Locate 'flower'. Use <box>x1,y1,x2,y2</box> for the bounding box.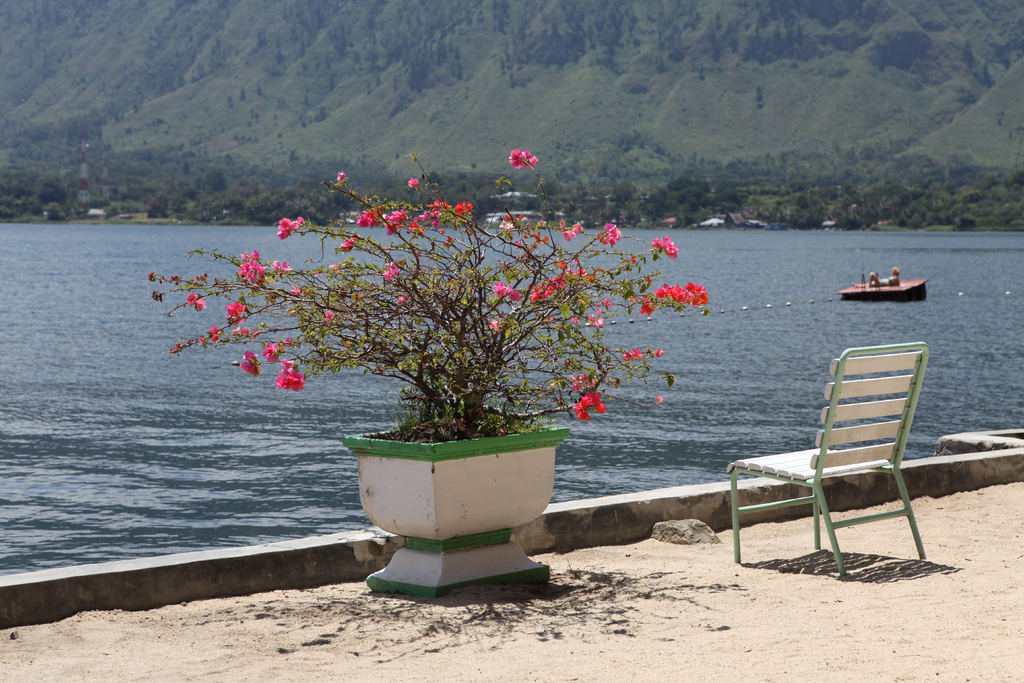
<box>241,252,265,258</box>.
